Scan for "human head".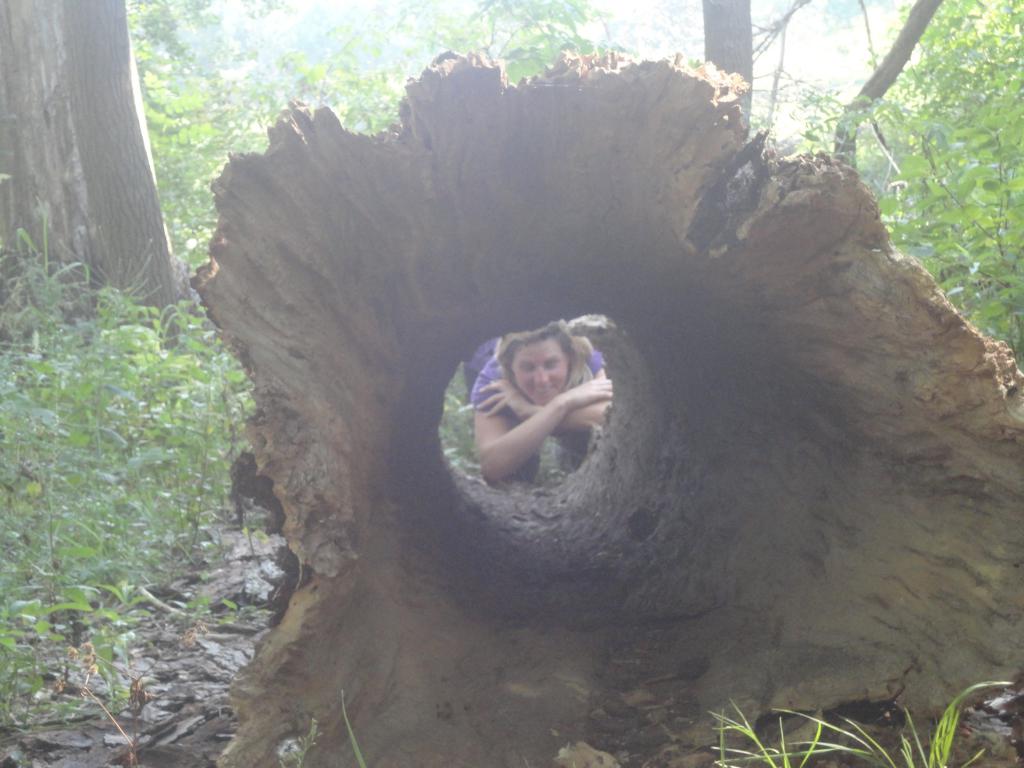
Scan result: 489, 328, 594, 387.
